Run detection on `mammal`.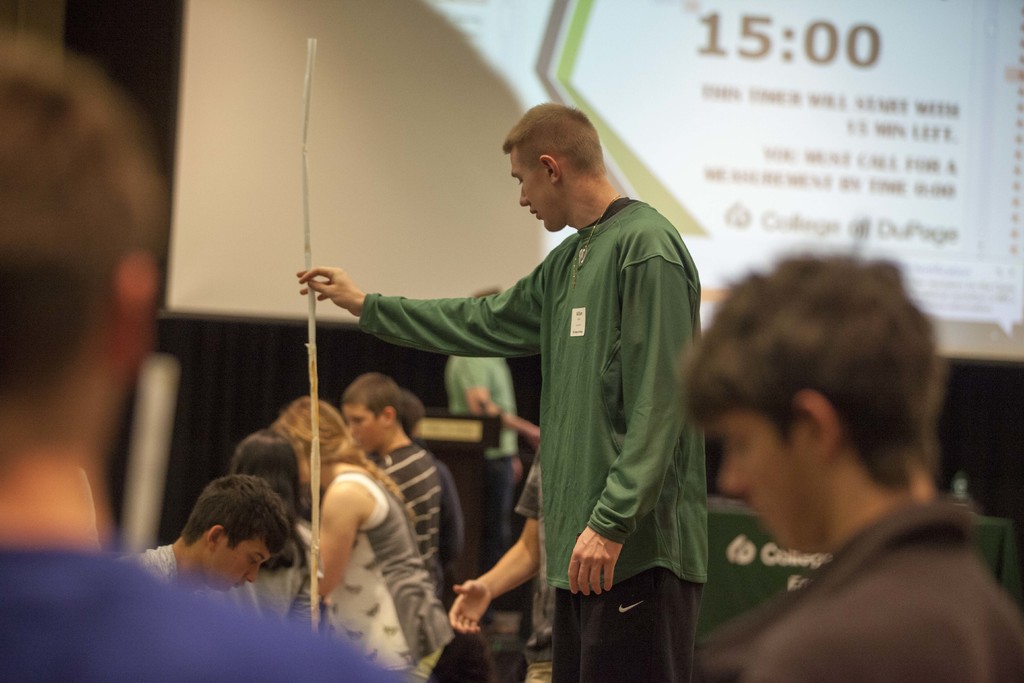
Result: 268:392:450:667.
